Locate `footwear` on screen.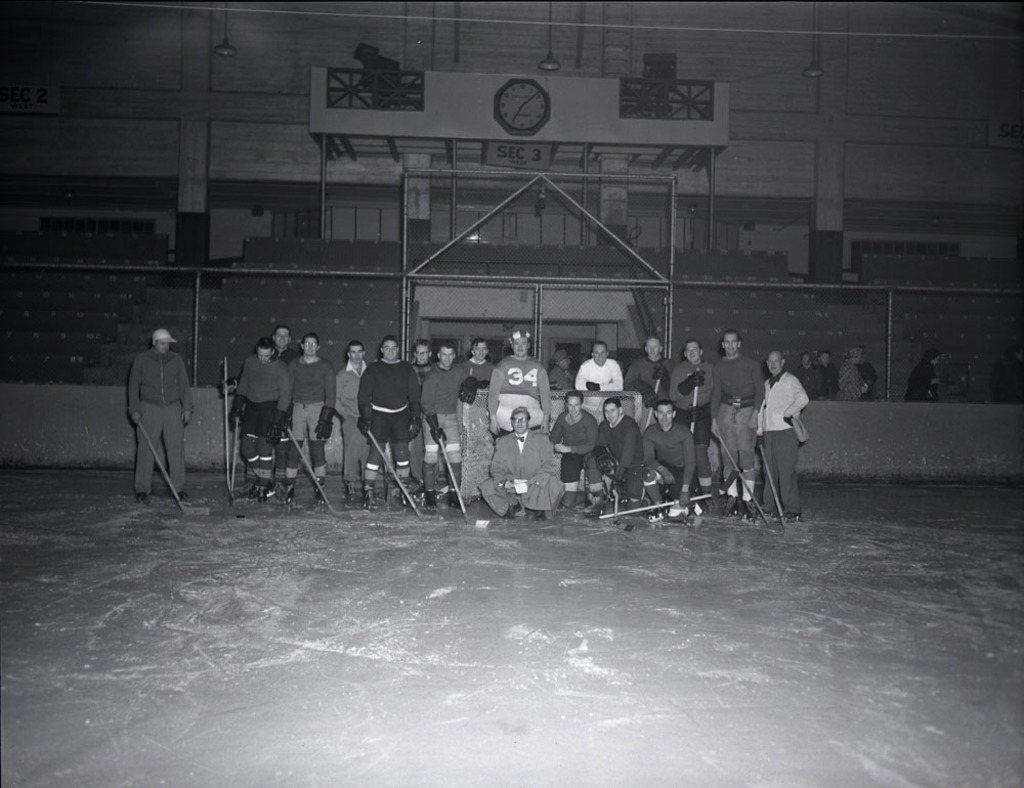
On screen at locate(362, 490, 379, 509).
